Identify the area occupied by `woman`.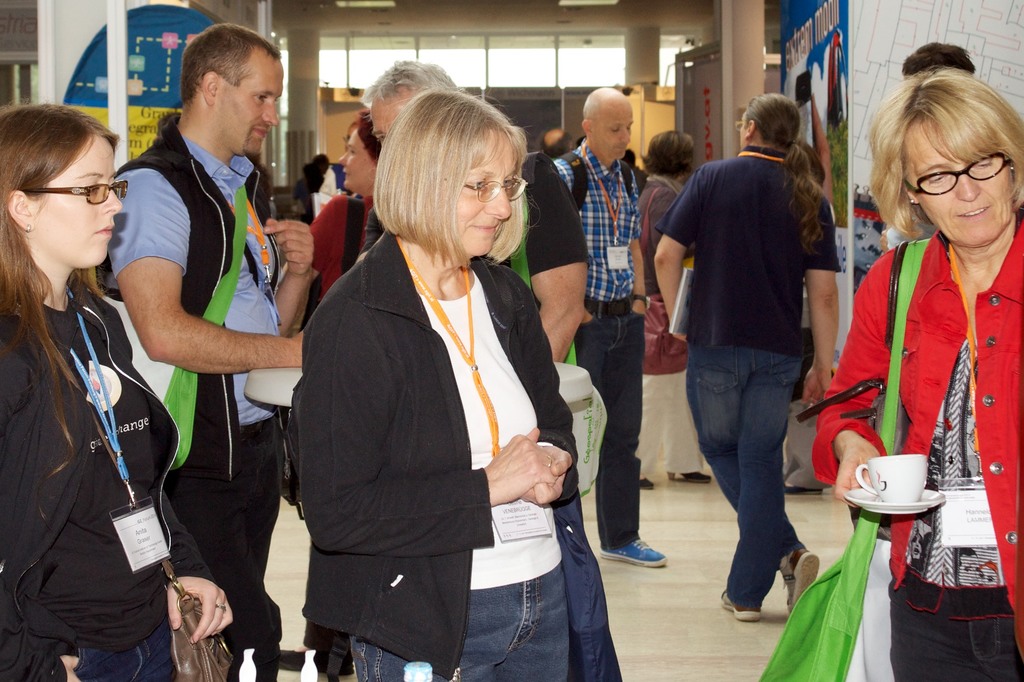
Area: [635,127,716,505].
